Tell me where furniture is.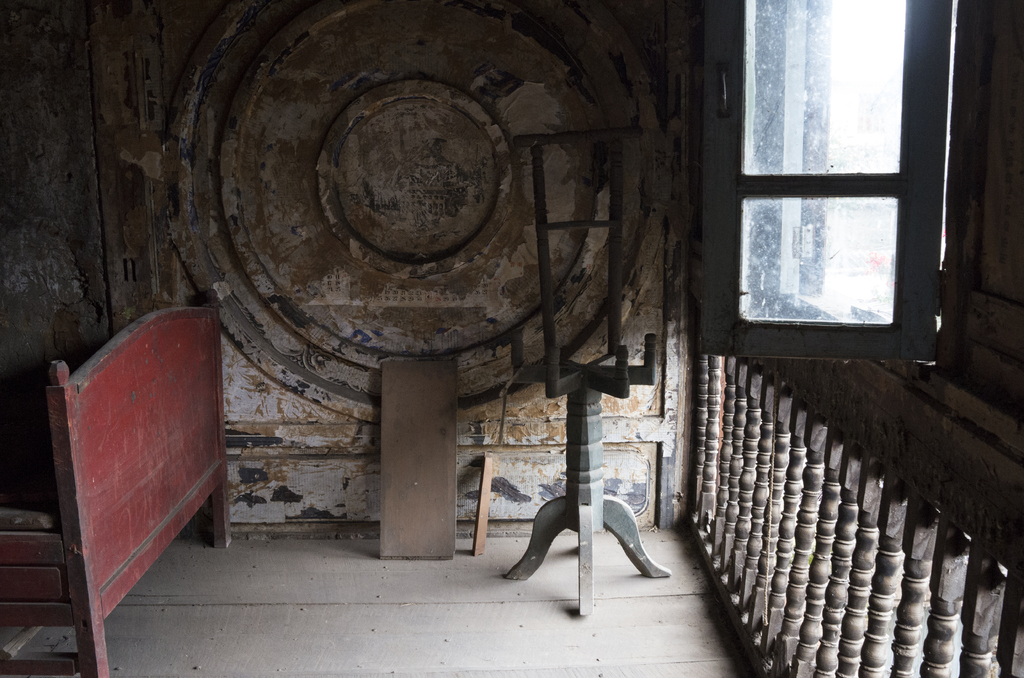
furniture is at left=497, top=137, right=671, bottom=621.
